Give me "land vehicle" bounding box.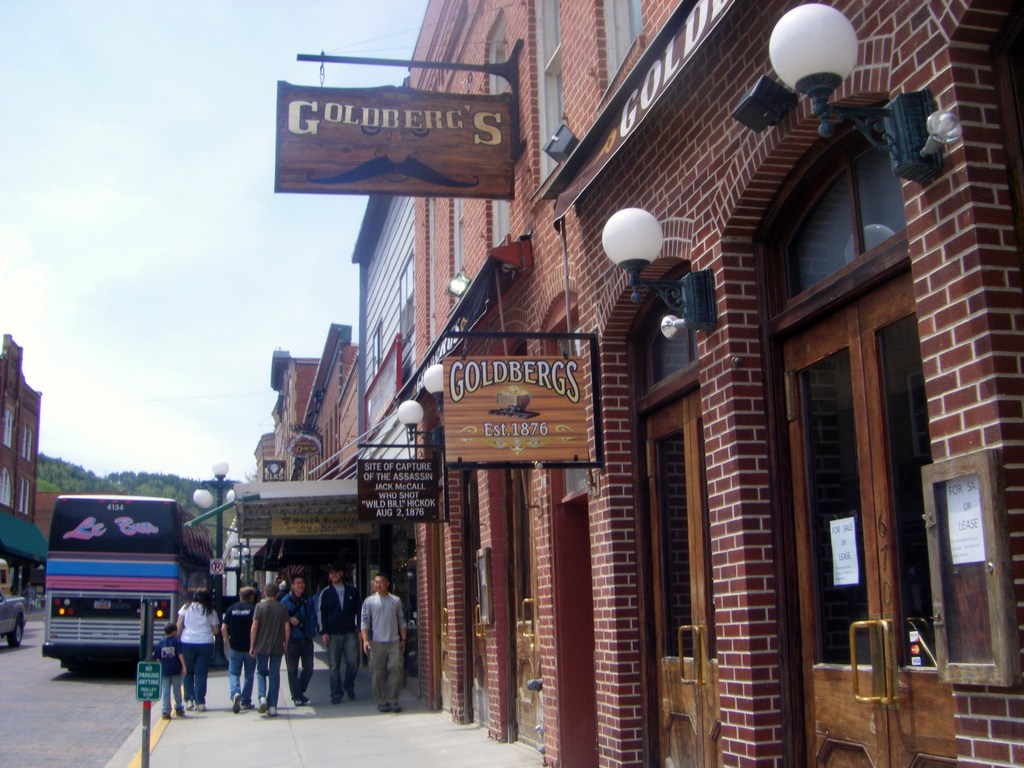
[x1=0, y1=564, x2=15, y2=601].
